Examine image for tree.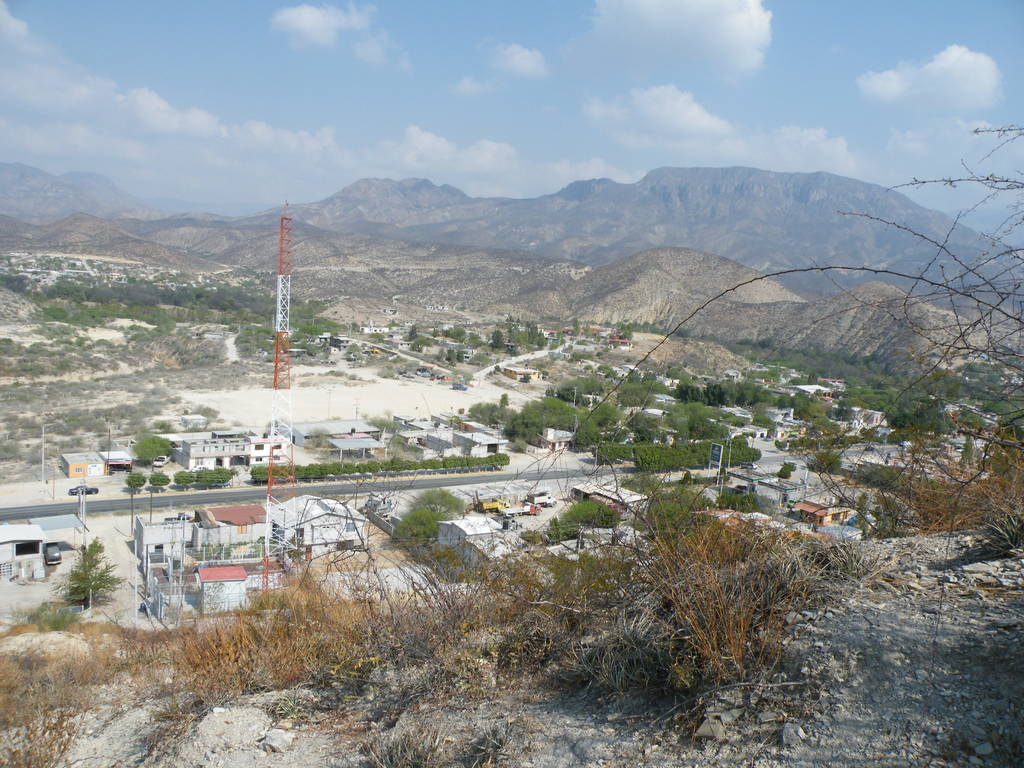
Examination result: Rect(810, 451, 840, 474).
